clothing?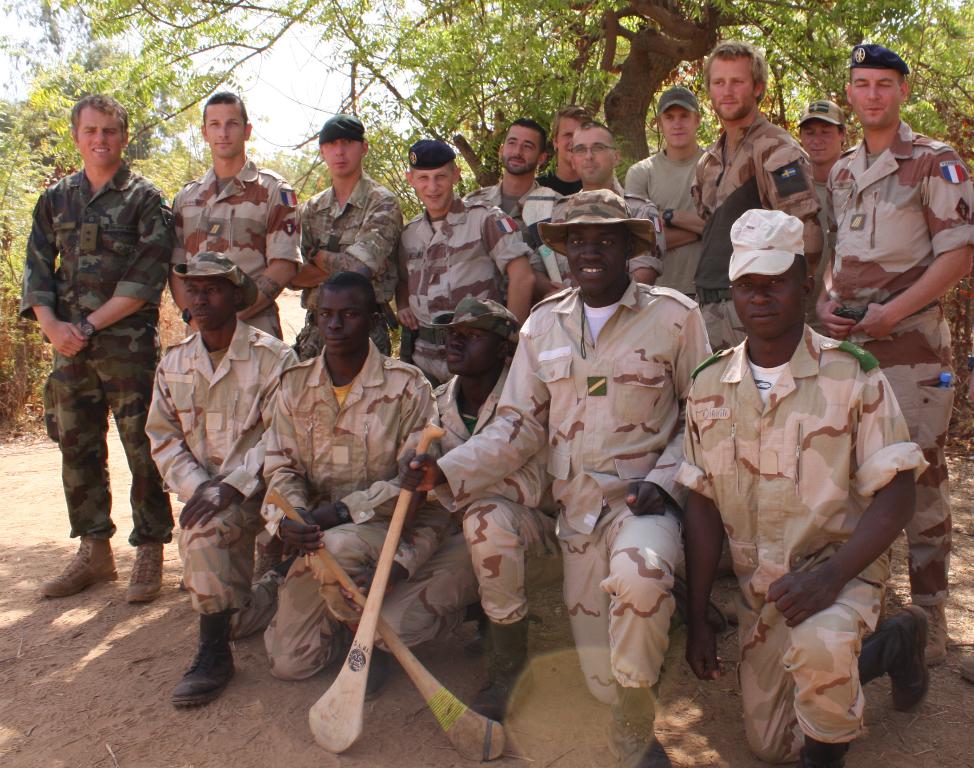
<region>463, 172, 564, 295</region>
